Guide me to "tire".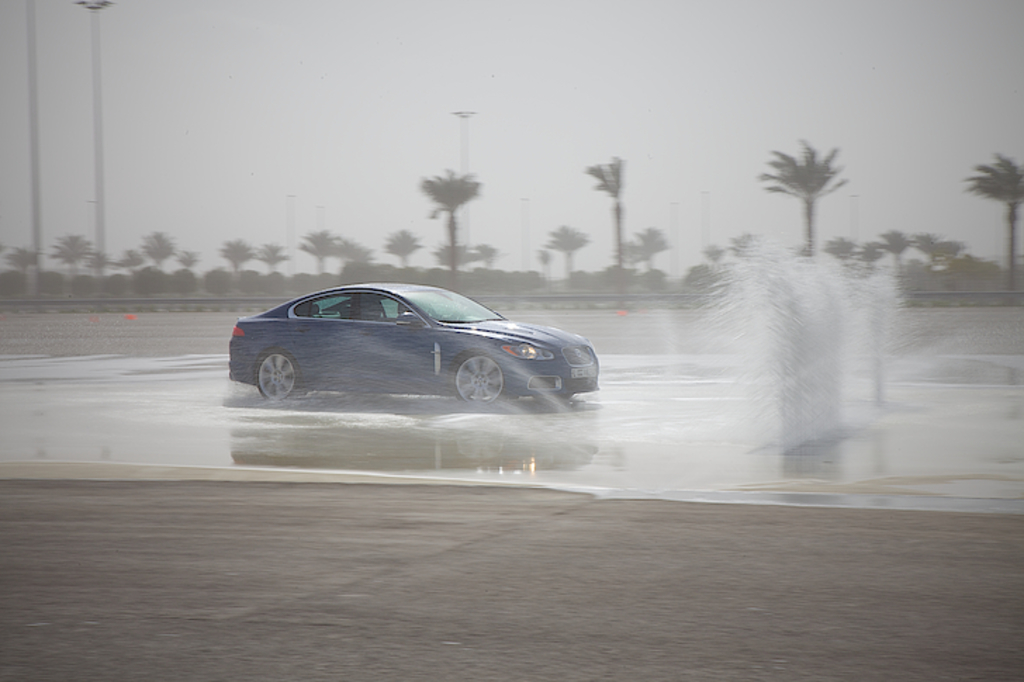
Guidance: <region>529, 392, 574, 405</region>.
